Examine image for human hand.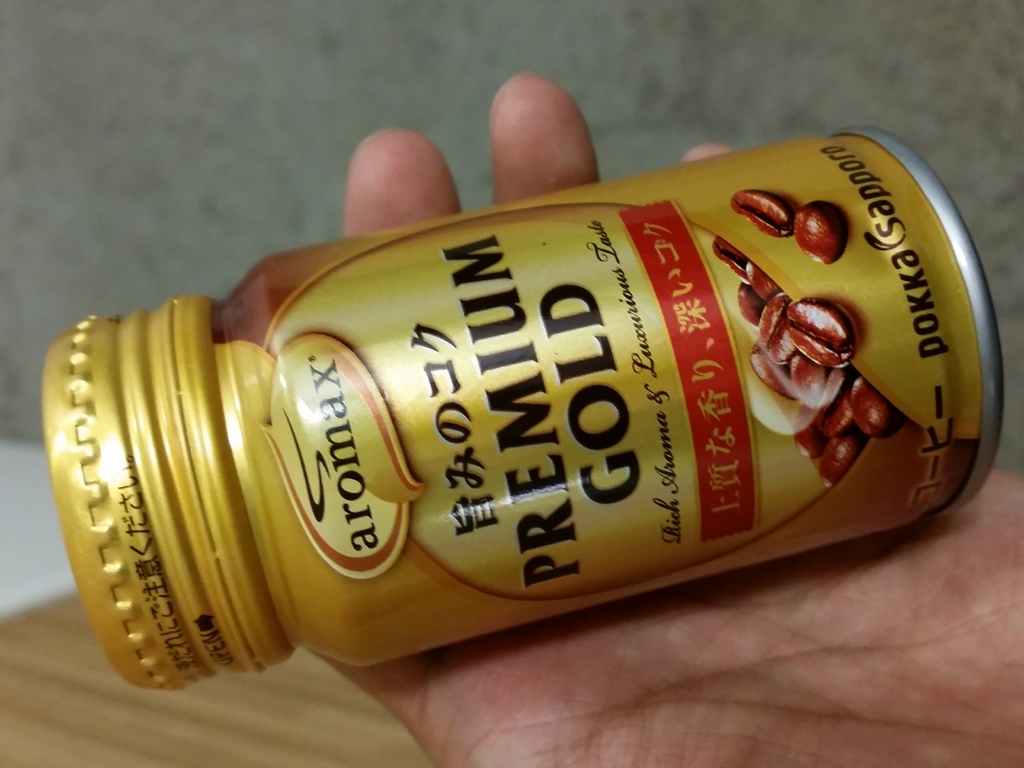
Examination result: bbox=[307, 68, 1023, 767].
